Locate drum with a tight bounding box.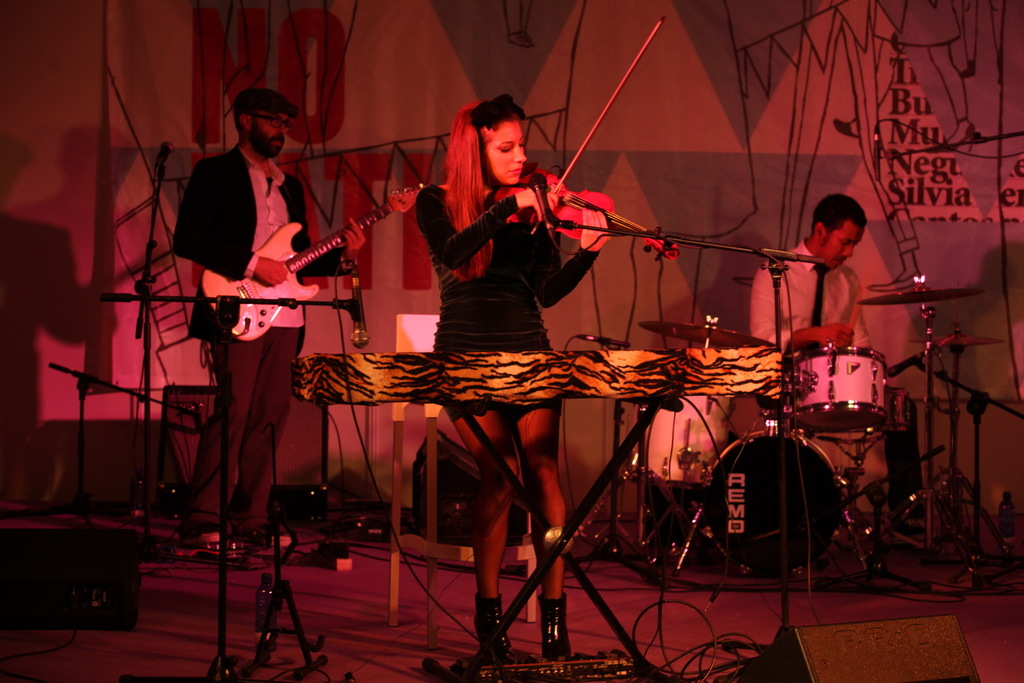
<bbox>781, 344, 893, 435</bbox>.
